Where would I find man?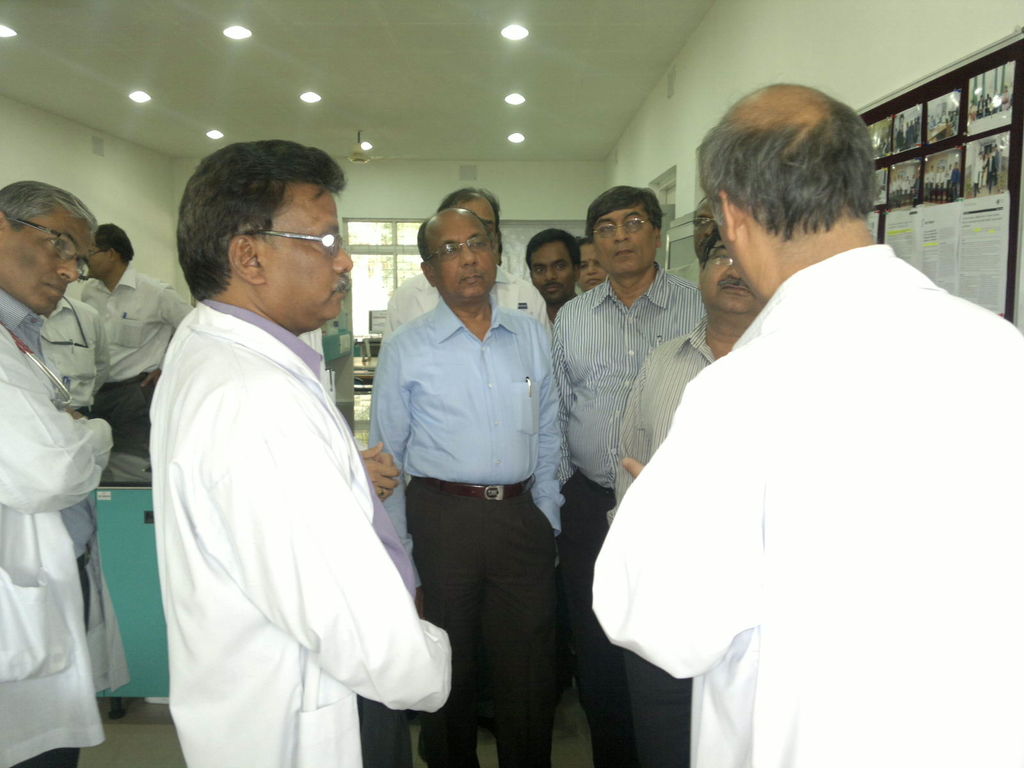
At region(36, 292, 112, 413).
